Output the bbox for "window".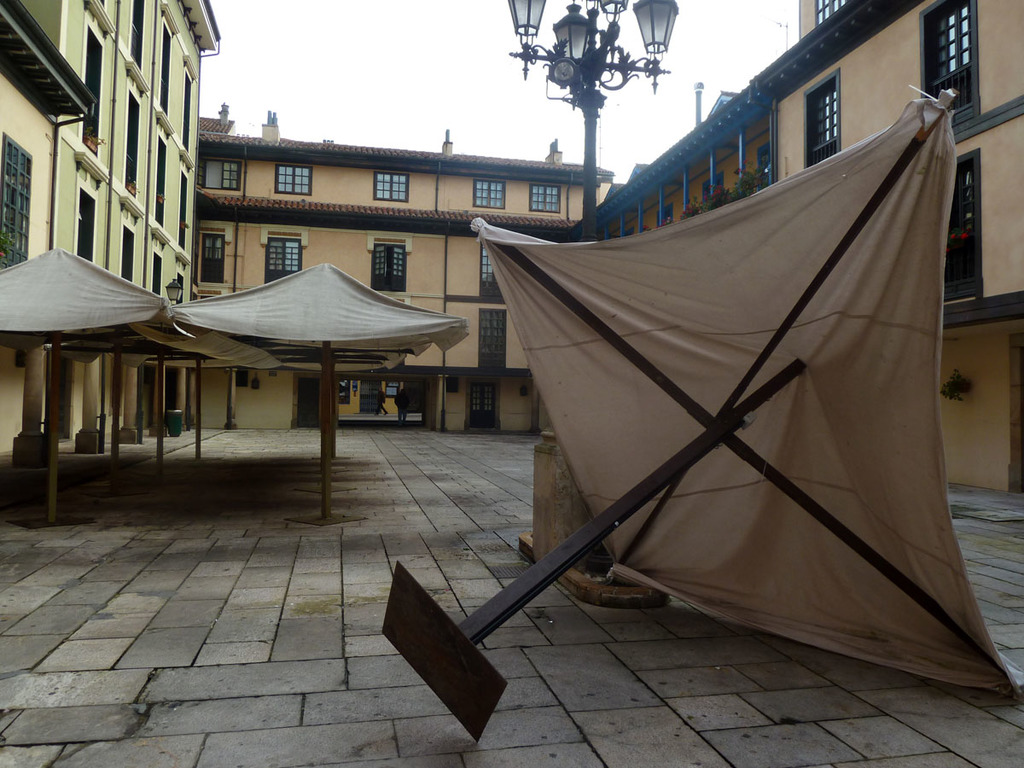
{"x1": 916, "y1": 3, "x2": 982, "y2": 114}.
